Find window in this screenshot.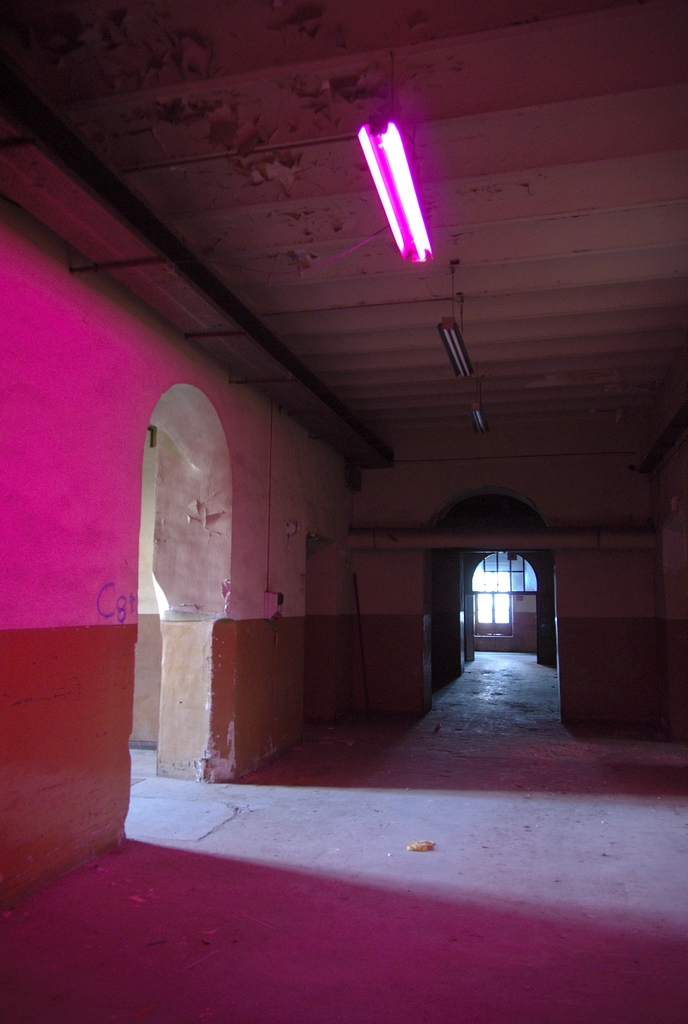
The bounding box for window is {"x1": 448, "y1": 531, "x2": 552, "y2": 652}.
